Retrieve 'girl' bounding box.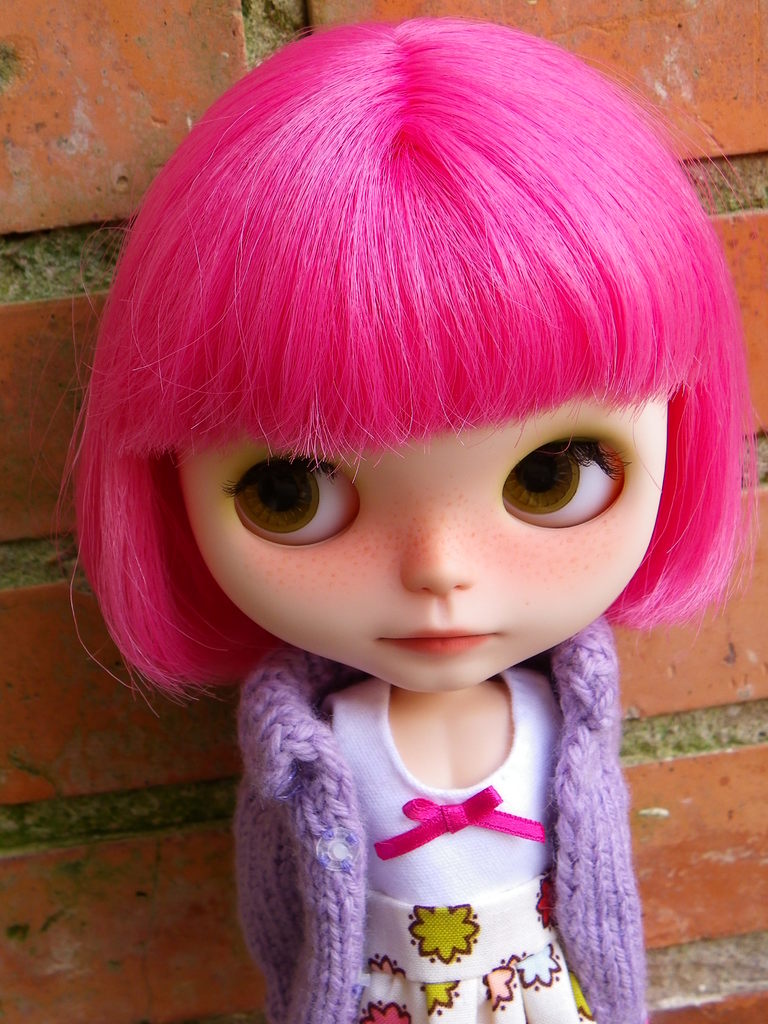
Bounding box: box=[46, 13, 767, 1023].
